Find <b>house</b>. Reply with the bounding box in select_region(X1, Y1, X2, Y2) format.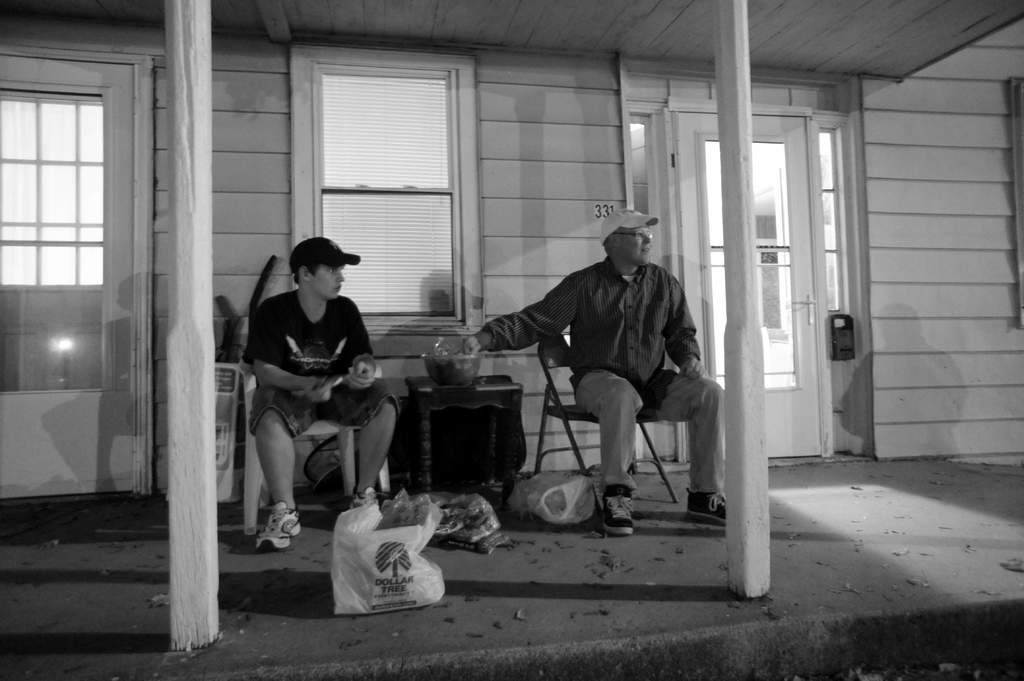
select_region(0, 0, 1023, 517).
